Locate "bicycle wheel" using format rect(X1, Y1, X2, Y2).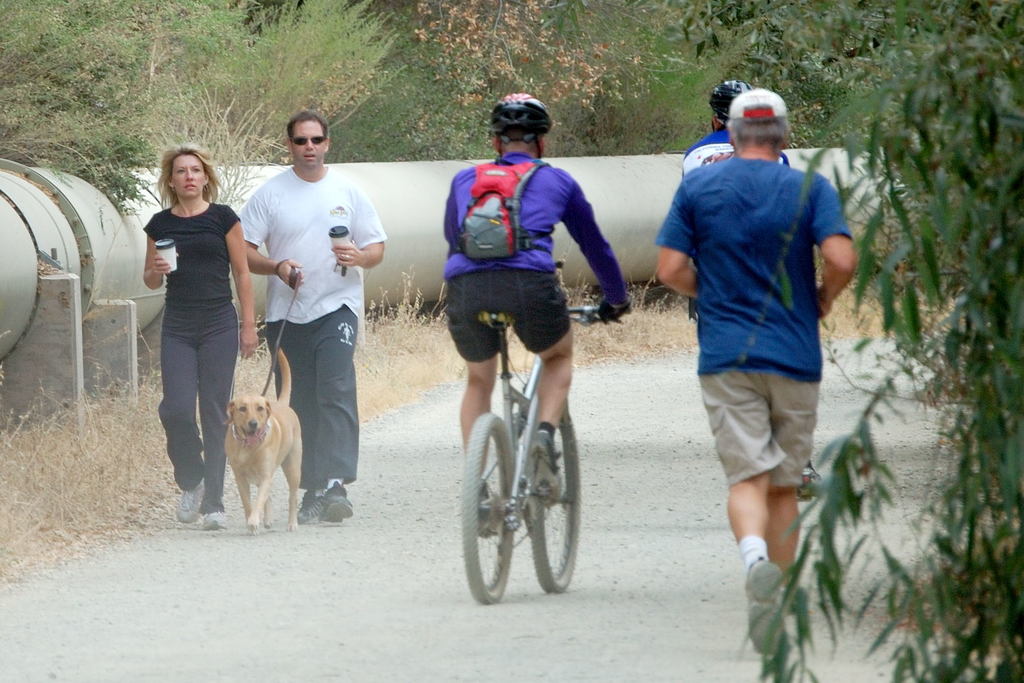
rect(460, 409, 515, 606).
